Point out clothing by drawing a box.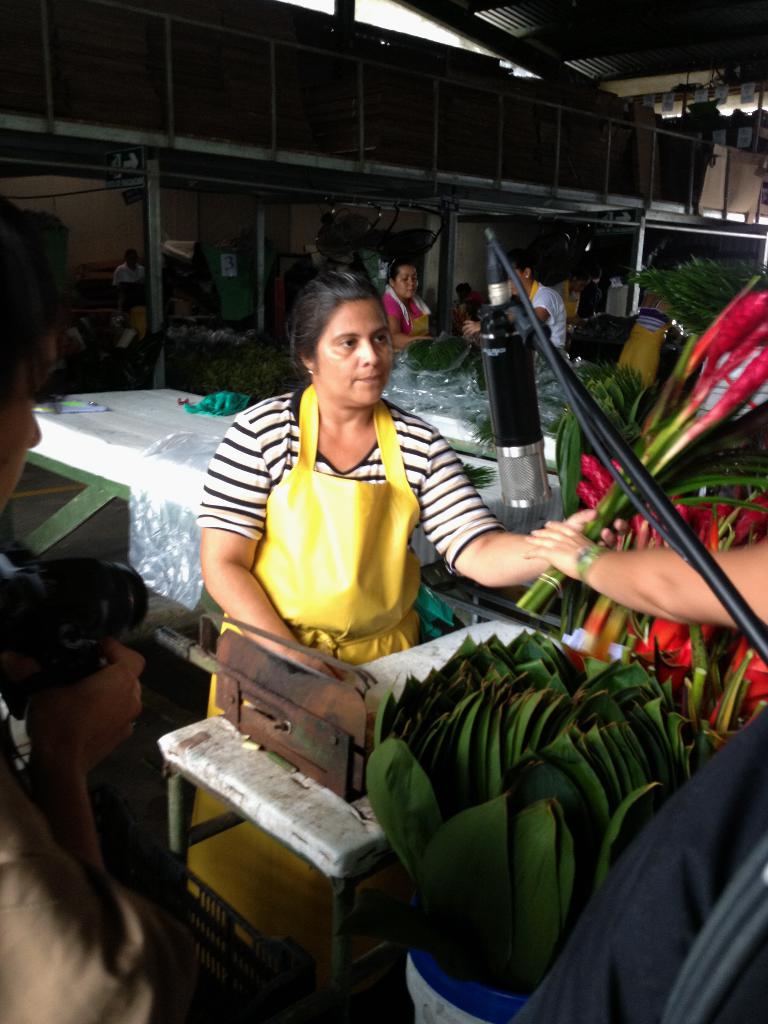
<box>448,291,476,344</box>.
